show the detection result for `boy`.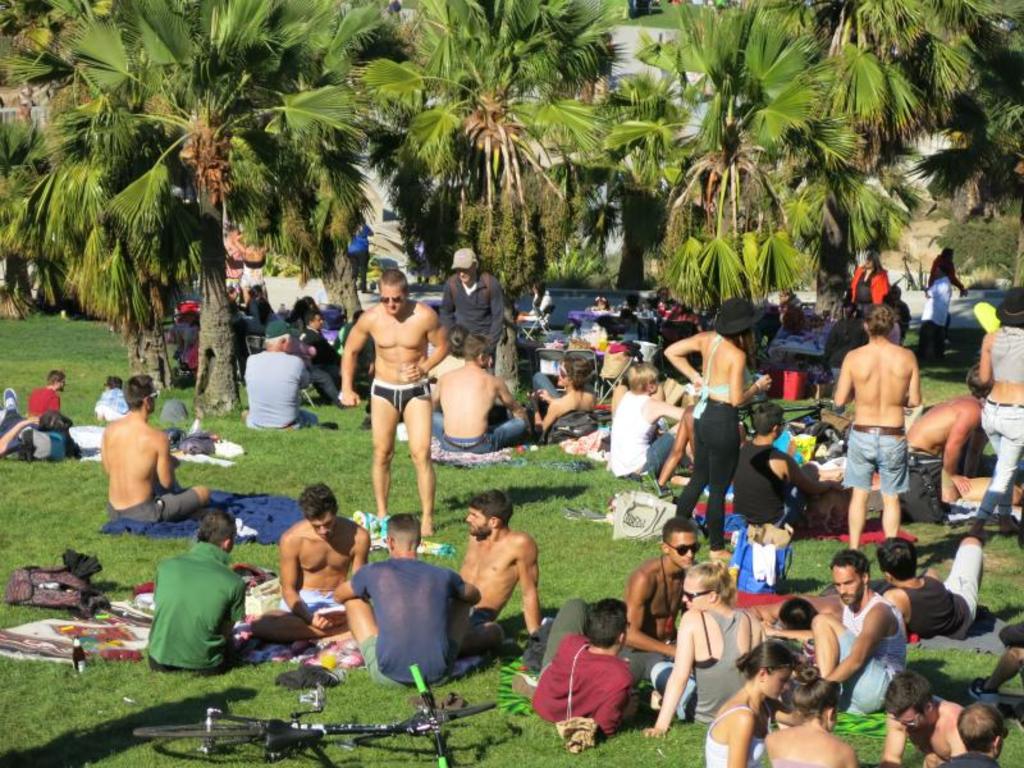
BBox(730, 403, 804, 539).
